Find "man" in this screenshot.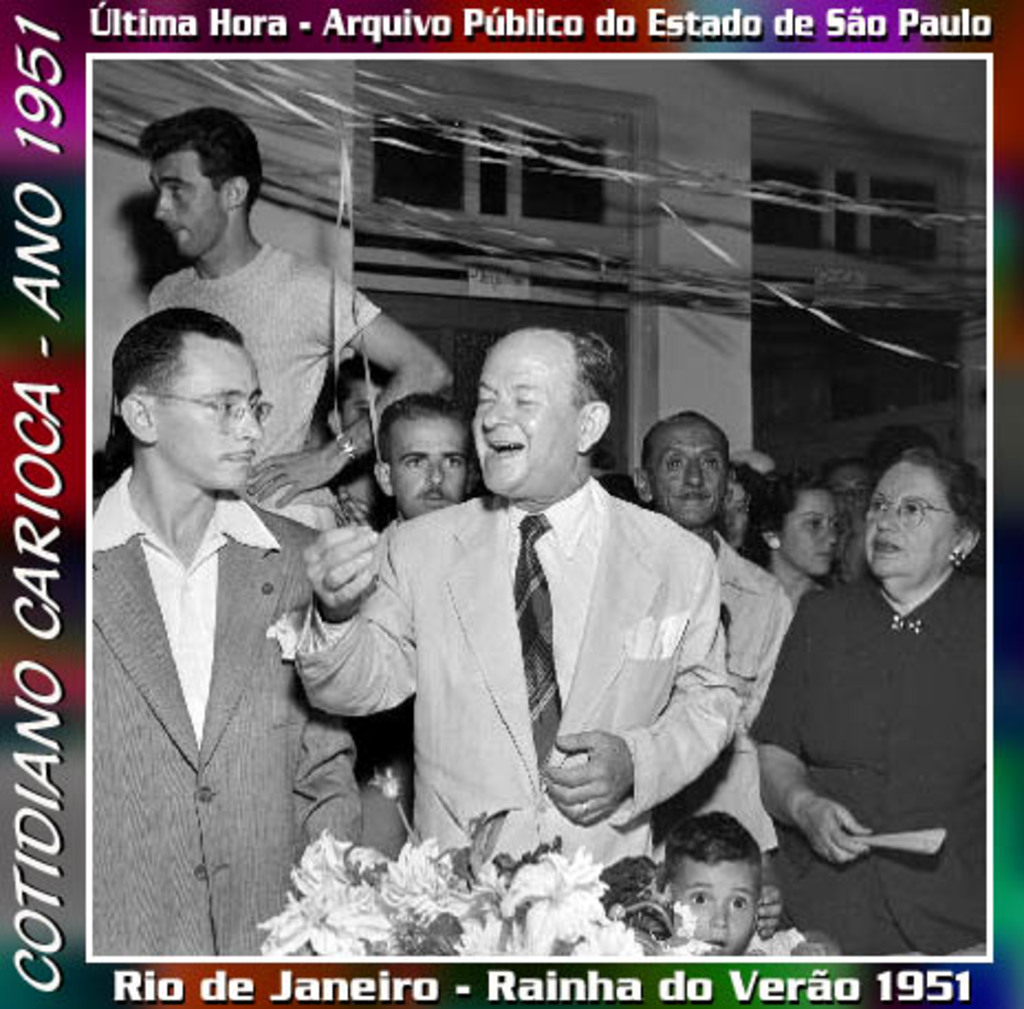
The bounding box for "man" is [372,397,471,531].
